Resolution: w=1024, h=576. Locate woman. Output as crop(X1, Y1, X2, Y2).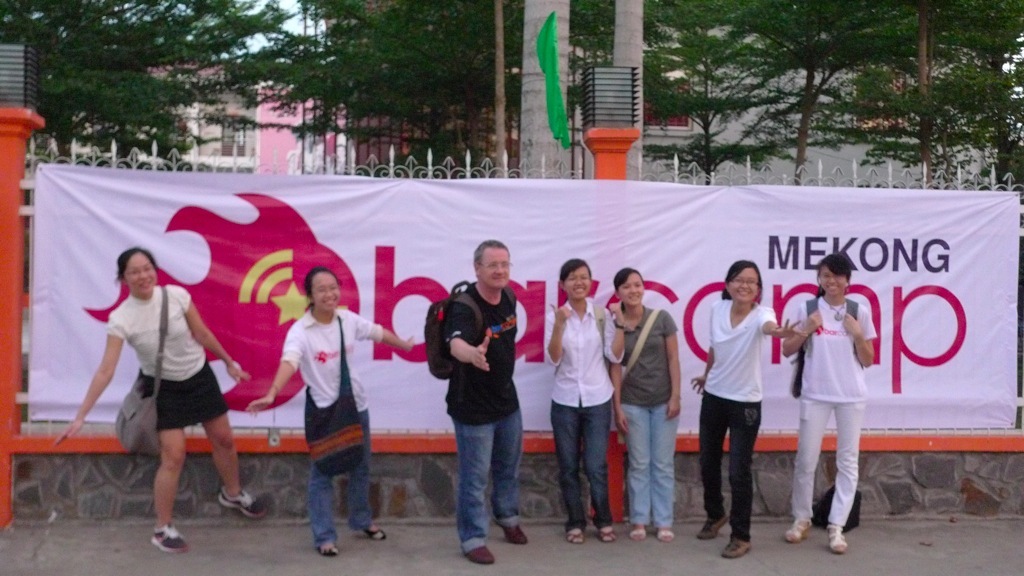
crop(692, 256, 795, 553).
